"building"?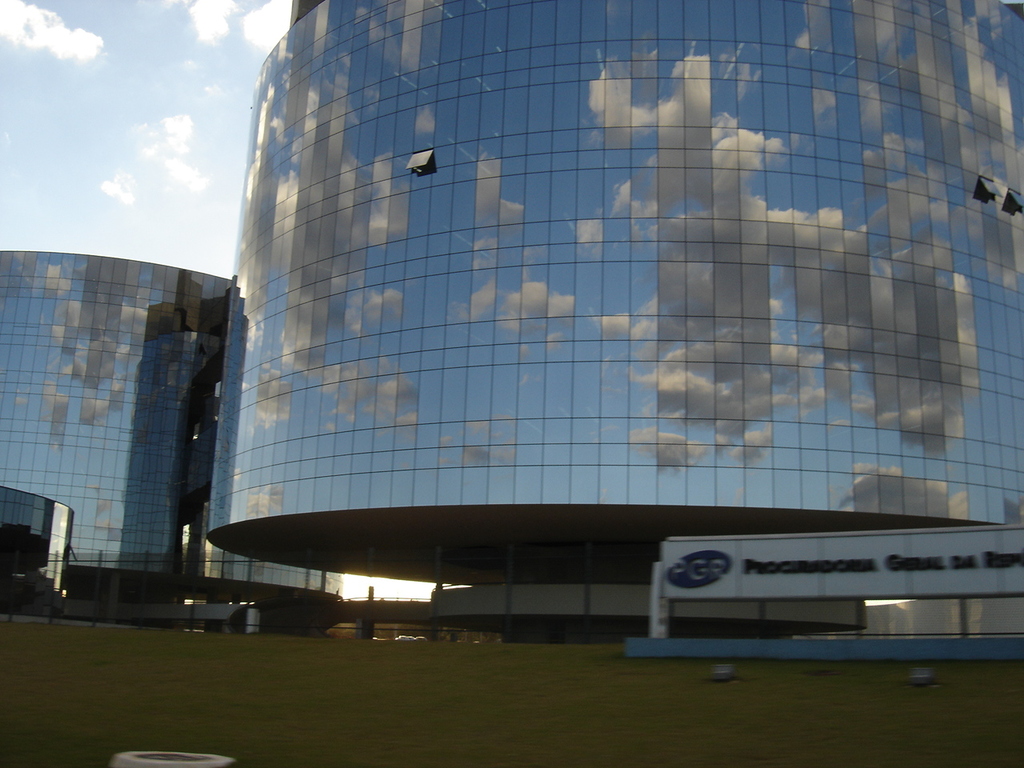
[x1=205, y1=0, x2=1023, y2=634]
